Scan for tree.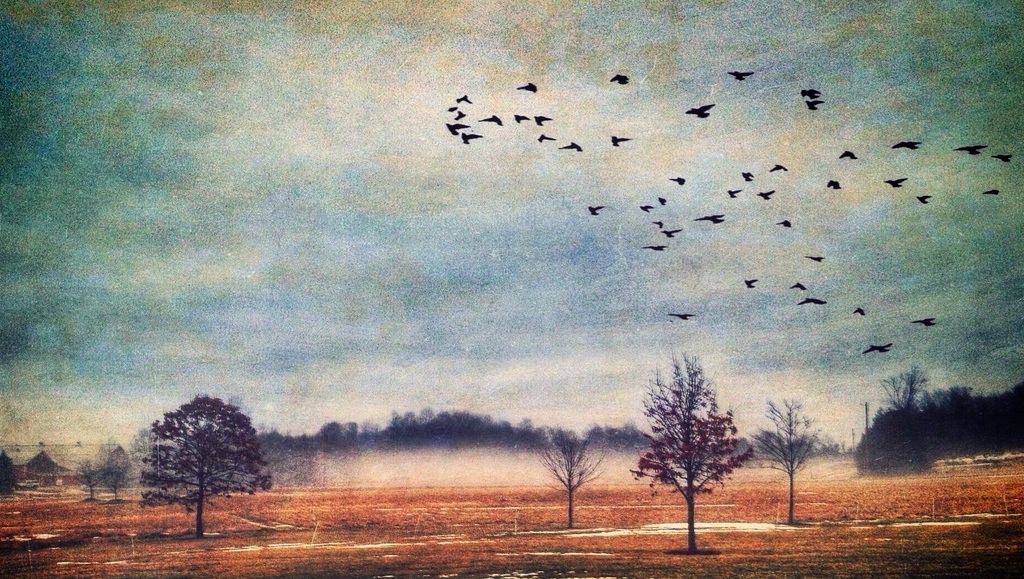
Scan result: l=139, t=392, r=273, b=543.
